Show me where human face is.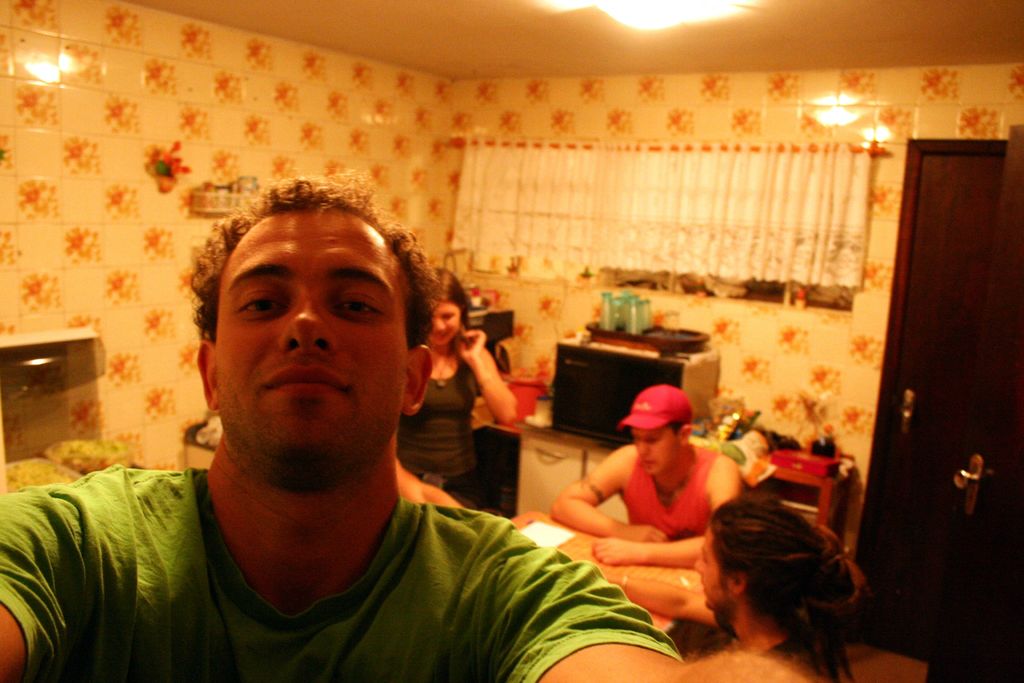
human face is at detection(433, 299, 461, 349).
